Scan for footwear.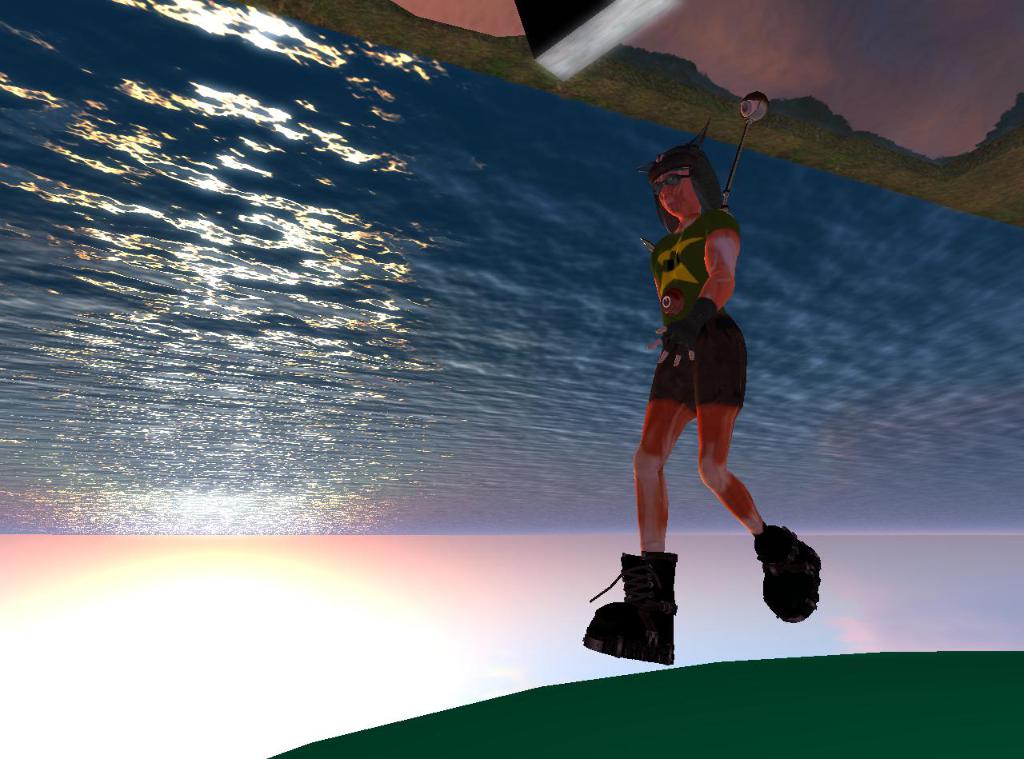
Scan result: 752 521 820 625.
